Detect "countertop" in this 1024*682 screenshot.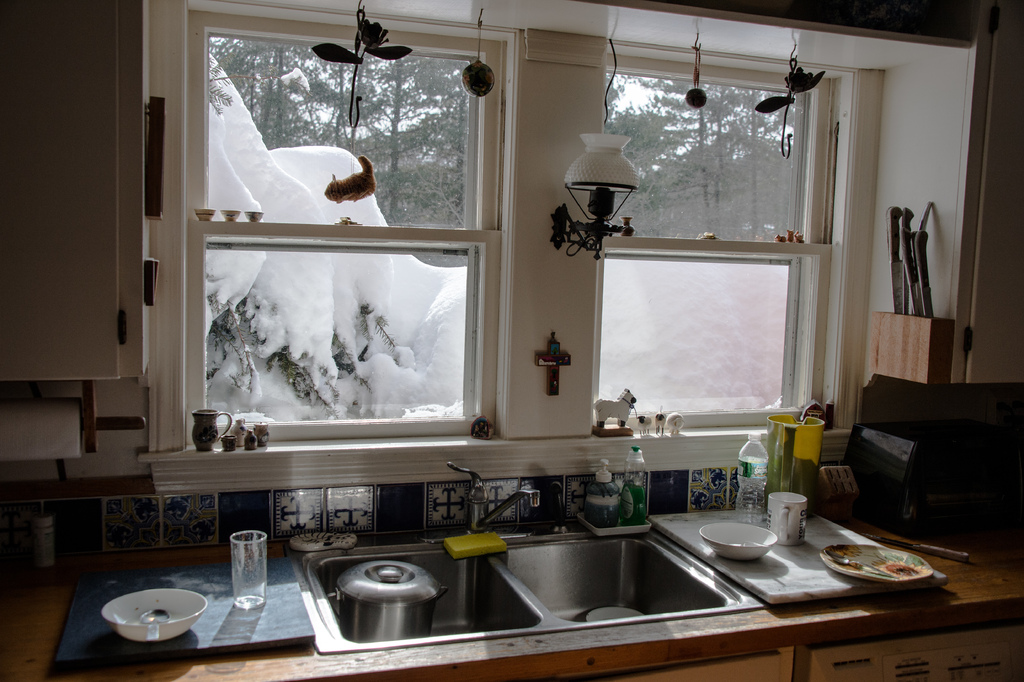
Detection: (left=10, top=462, right=1023, bottom=681).
